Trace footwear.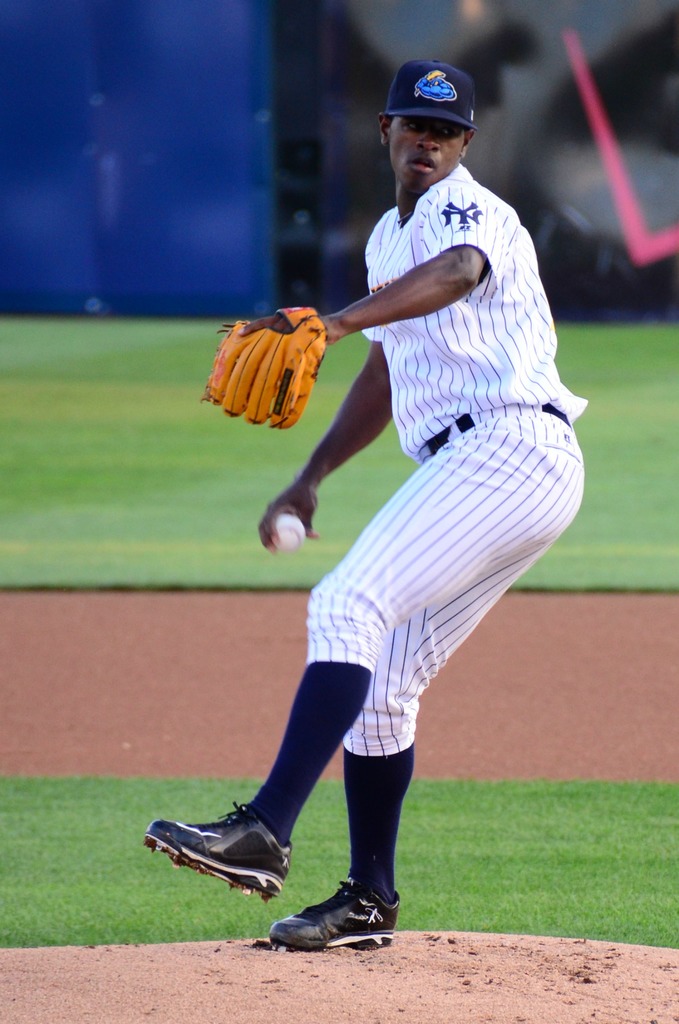
Traced to [x1=260, y1=890, x2=402, y2=953].
